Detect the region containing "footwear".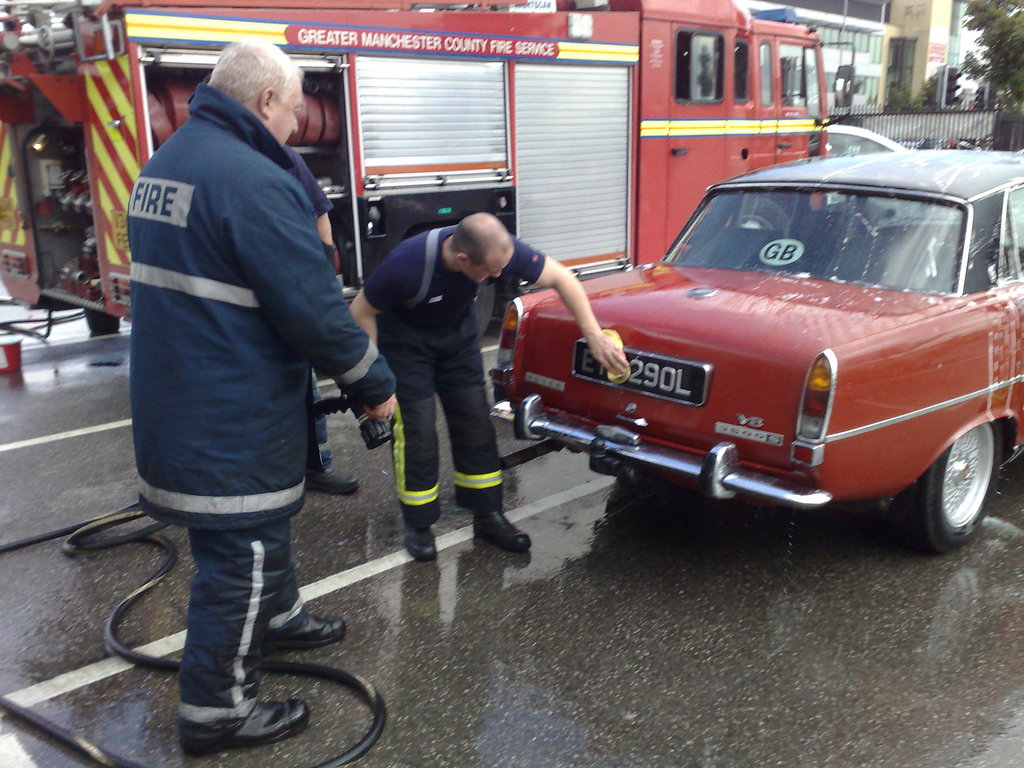
box(403, 527, 440, 564).
